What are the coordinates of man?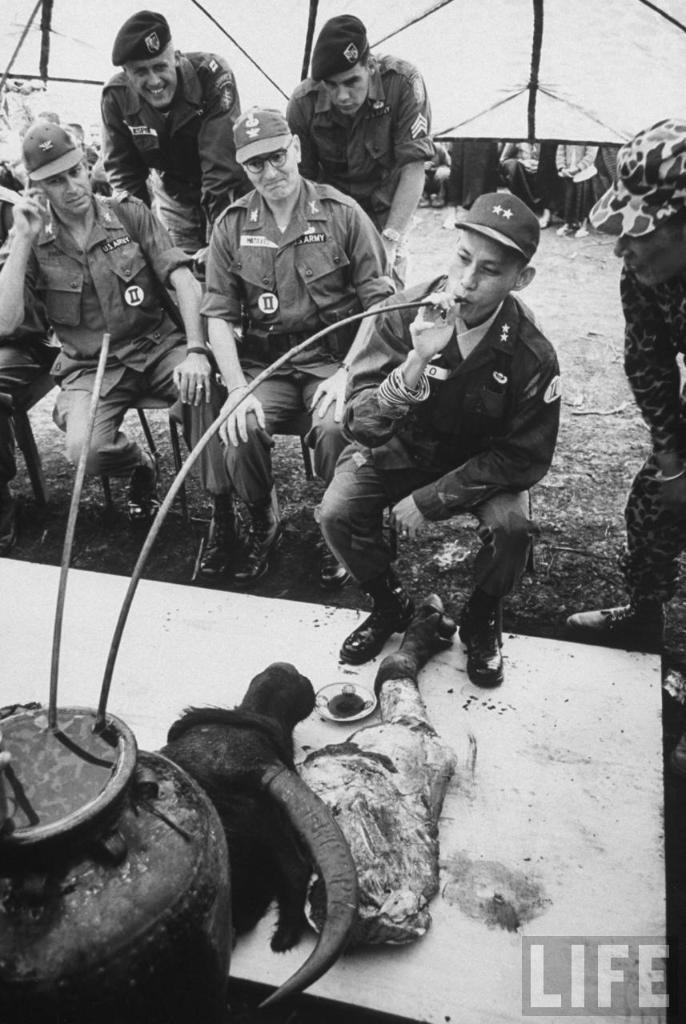
[left=92, top=6, right=239, bottom=278].
